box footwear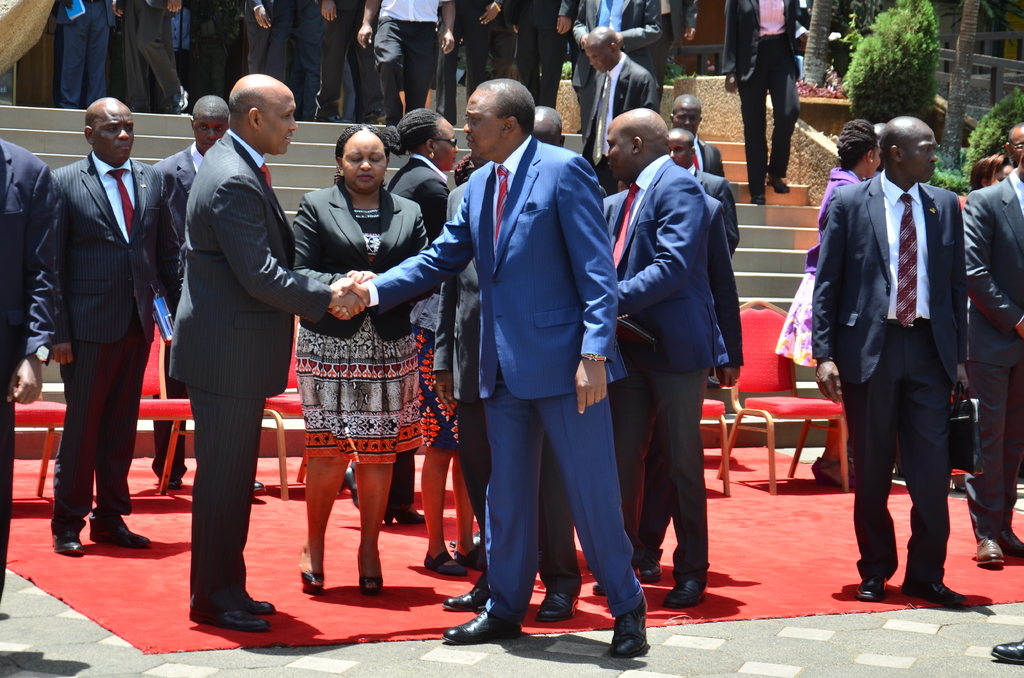
[991, 640, 1022, 661]
